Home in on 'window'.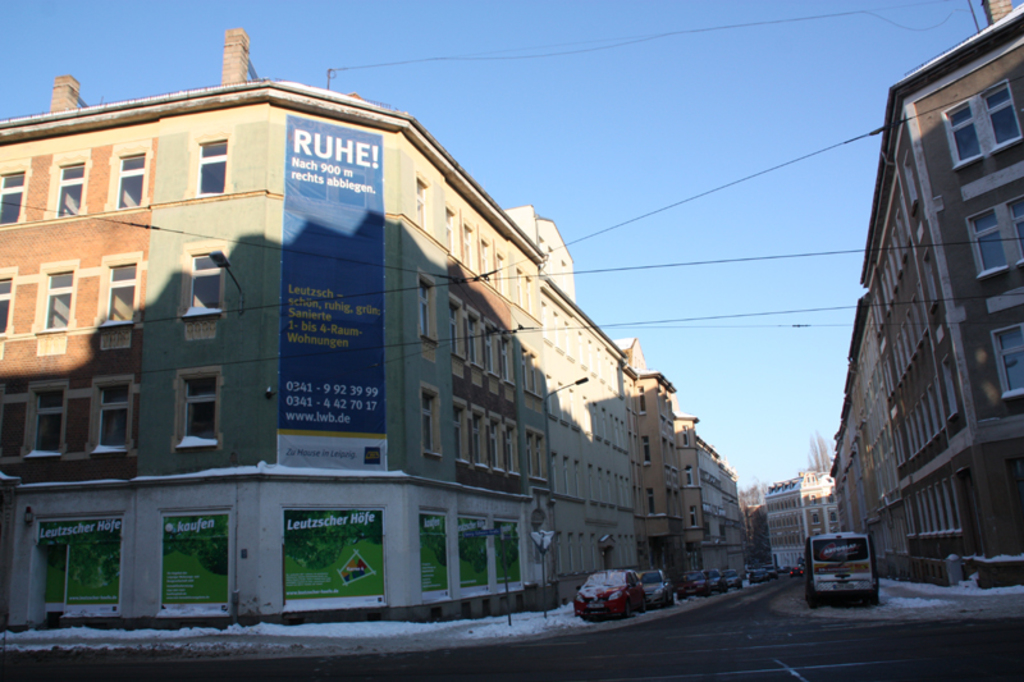
Homed in at 681,429,691,453.
